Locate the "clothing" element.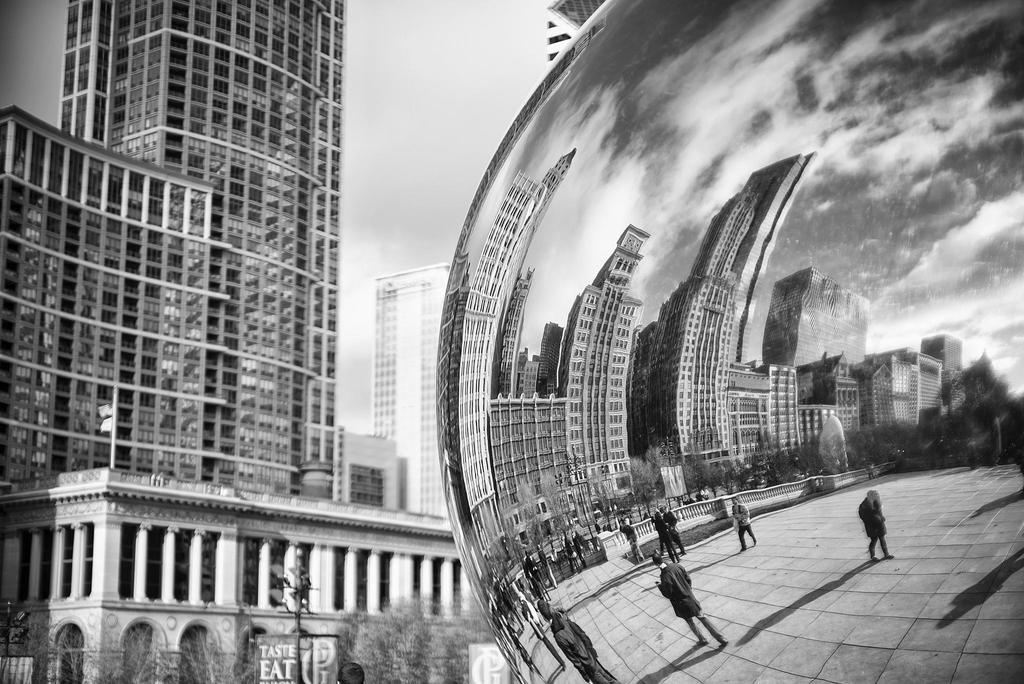
Element bbox: (646,519,683,551).
